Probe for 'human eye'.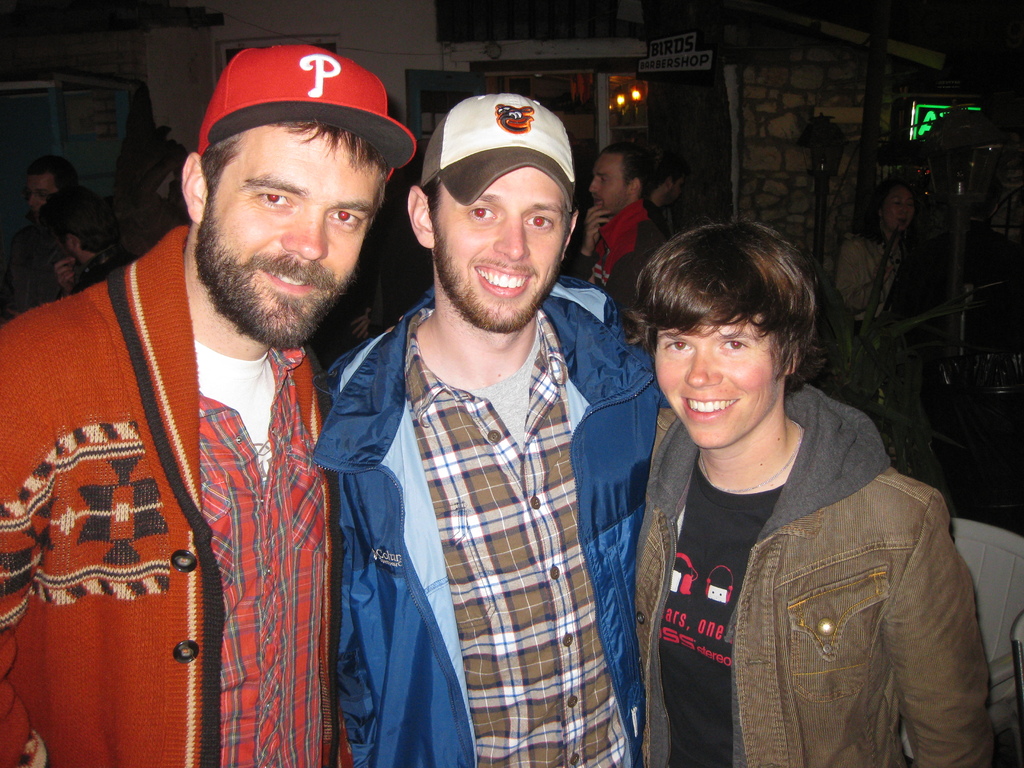
Probe result: rect(891, 199, 900, 209).
